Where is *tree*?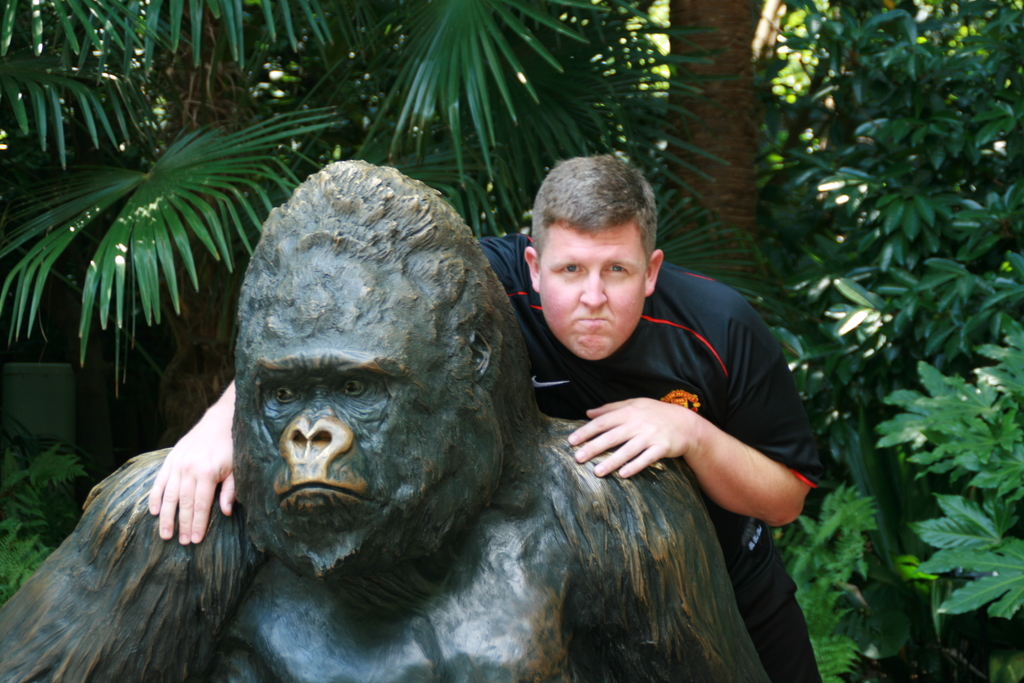
[0,0,756,447].
